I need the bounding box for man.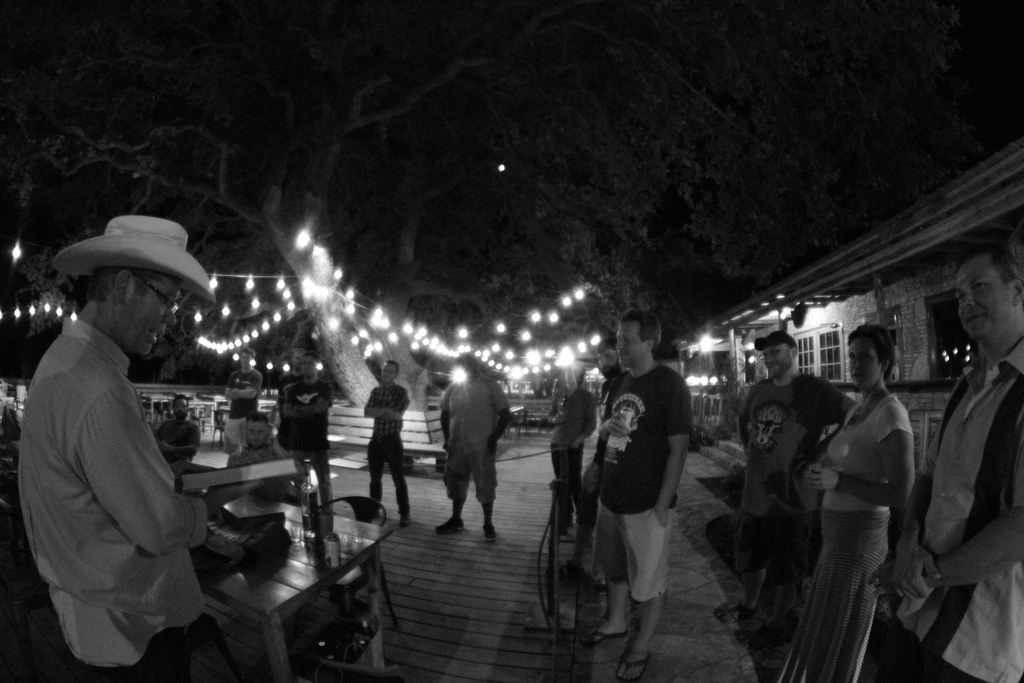
Here it is: region(223, 411, 284, 495).
